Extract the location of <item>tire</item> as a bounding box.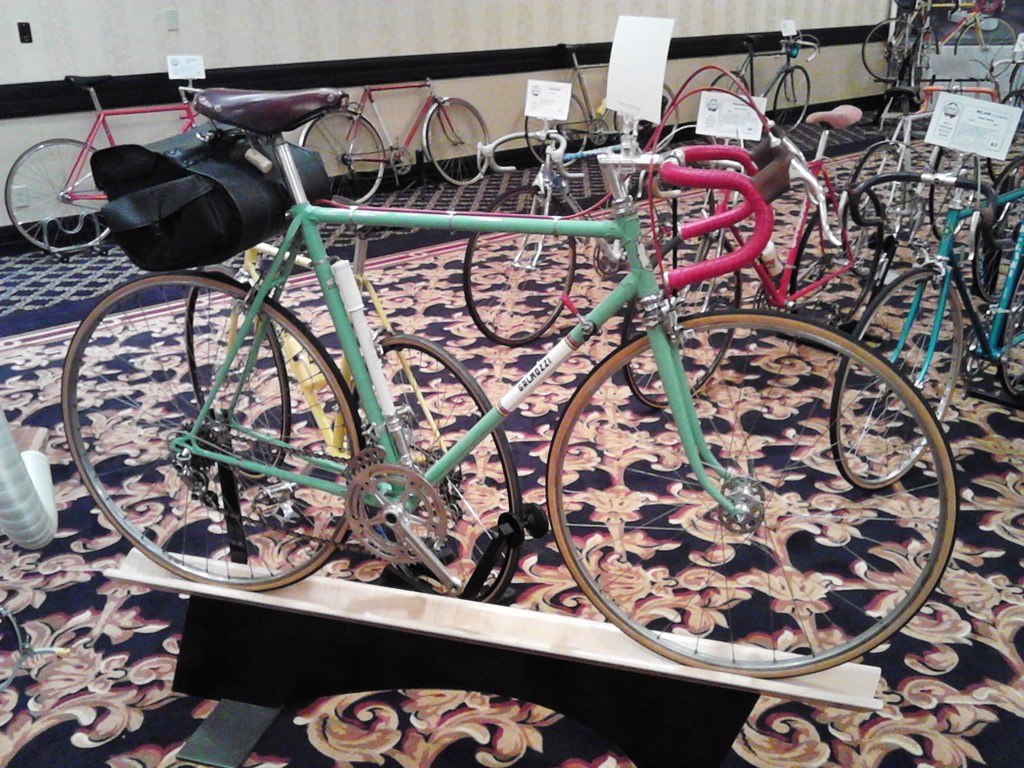
{"x1": 545, "y1": 311, "x2": 956, "y2": 672}.
